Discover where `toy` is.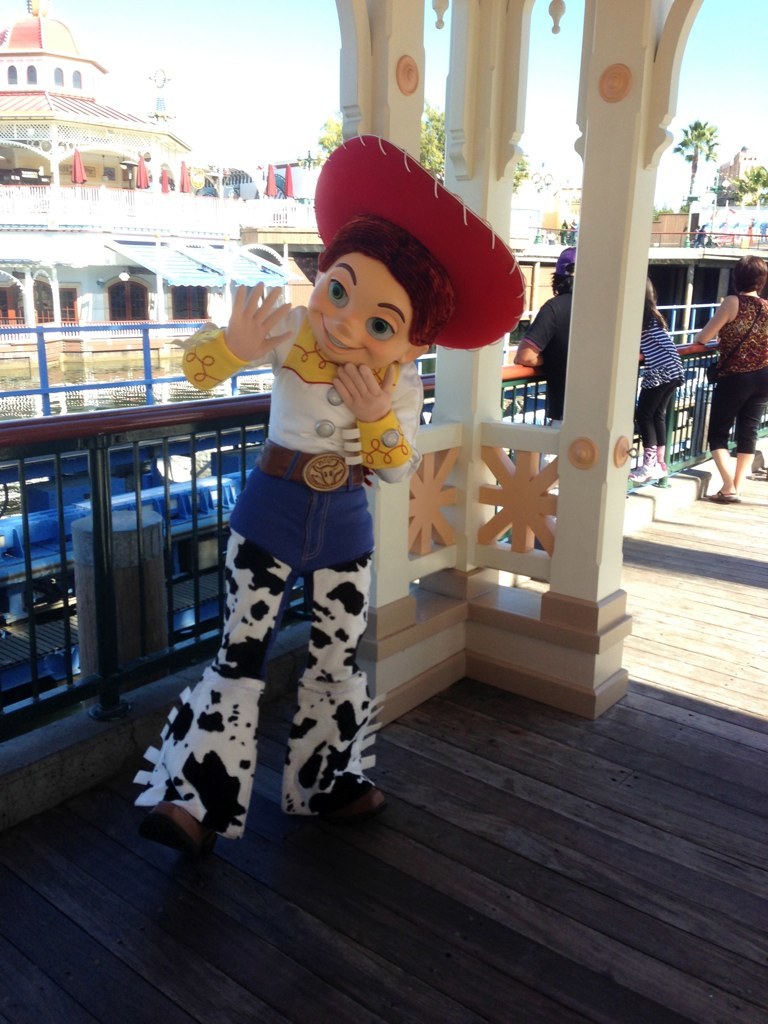
Discovered at 107 146 523 860.
